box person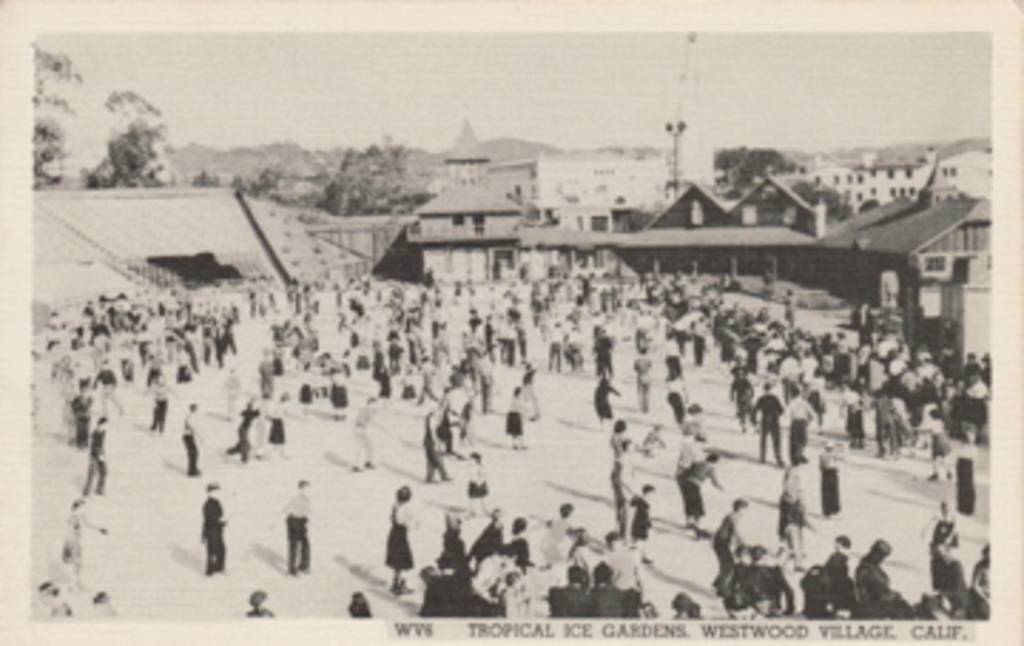
bbox=(202, 478, 236, 581)
